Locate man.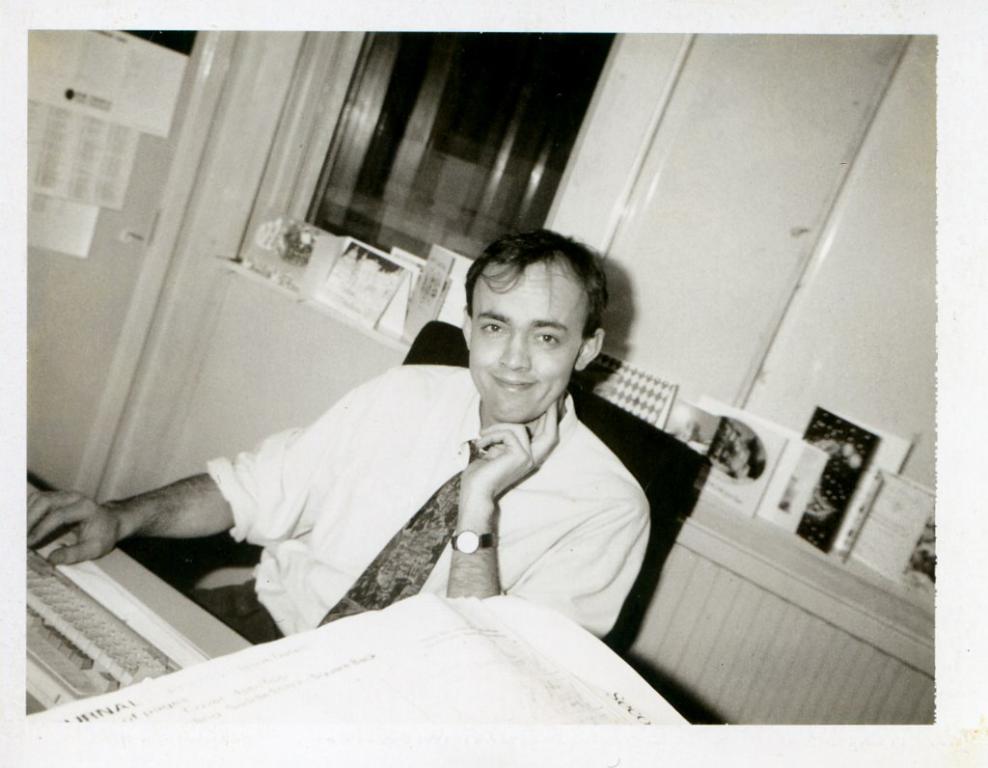
Bounding box: 76, 200, 724, 708.
